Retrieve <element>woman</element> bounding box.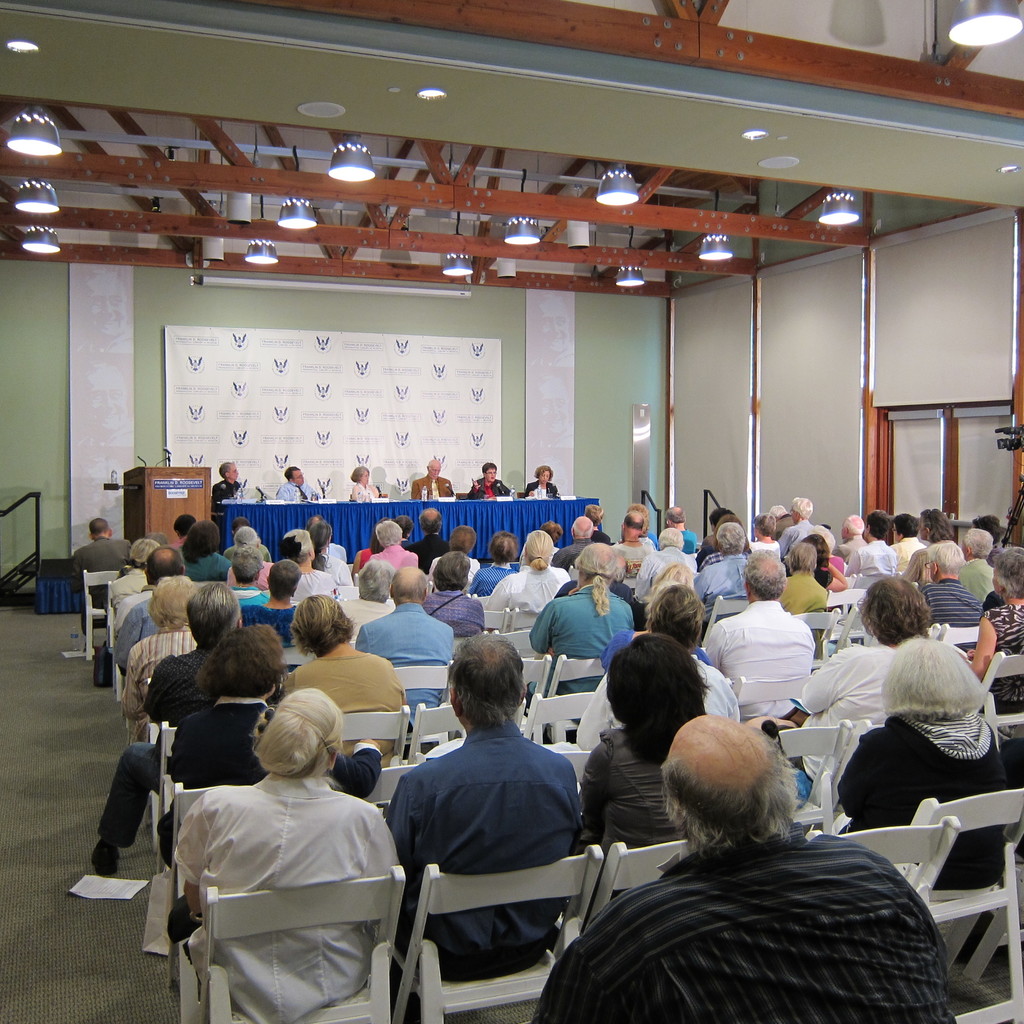
Bounding box: 372 519 428 576.
